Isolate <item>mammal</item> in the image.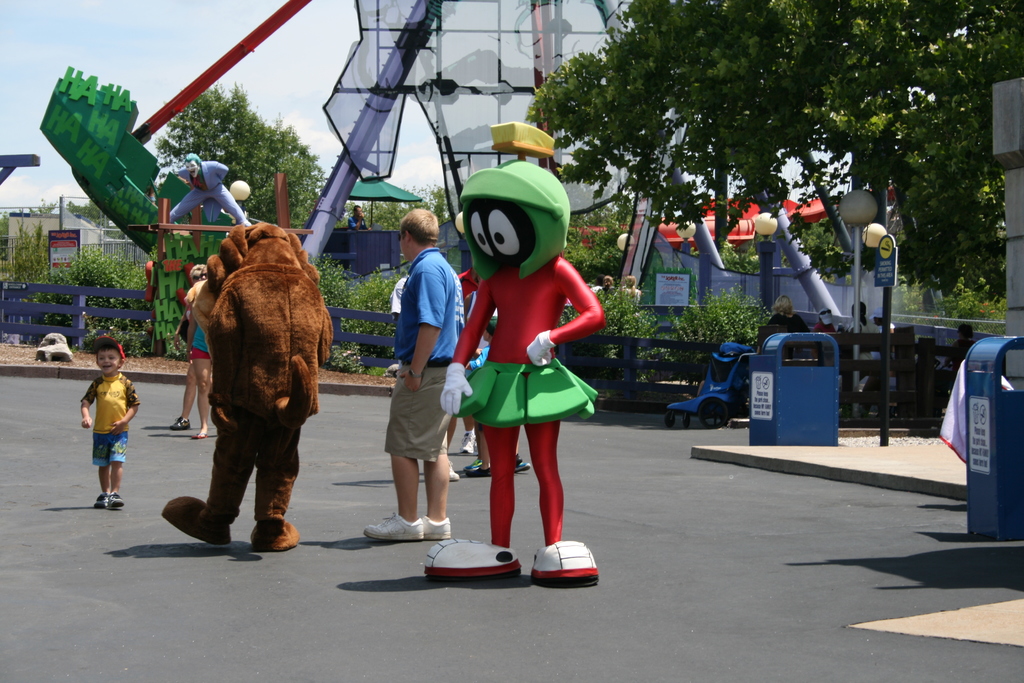
Isolated region: box=[187, 263, 212, 438].
